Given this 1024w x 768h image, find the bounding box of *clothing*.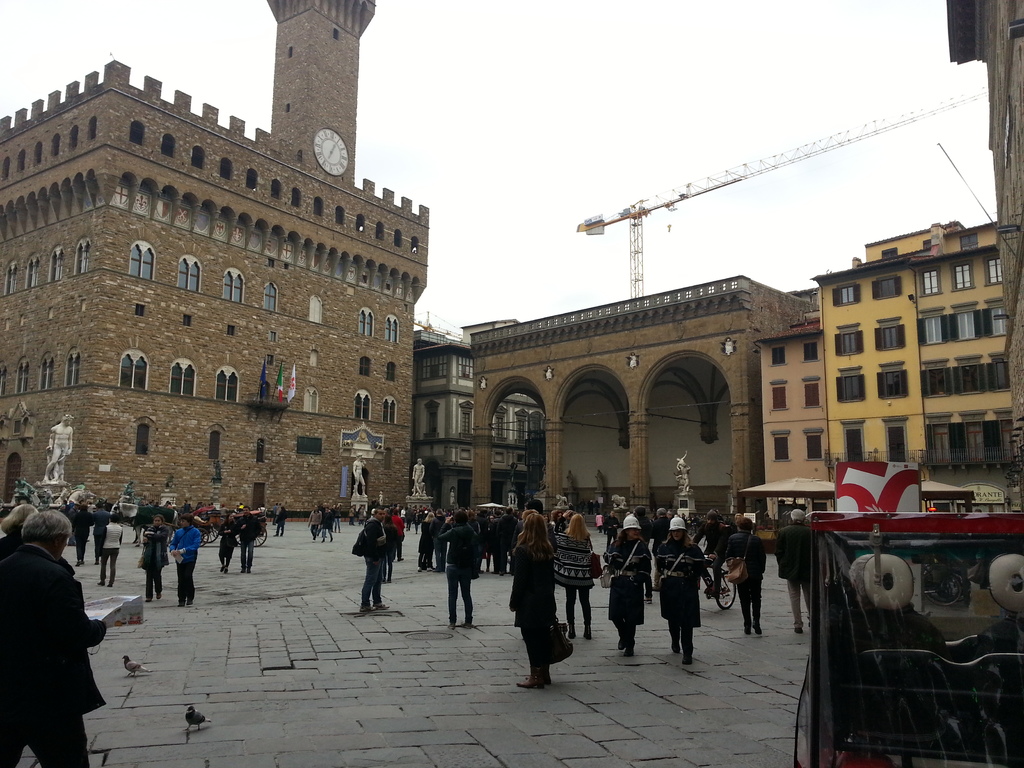
{"x1": 364, "y1": 518, "x2": 387, "y2": 604}.
